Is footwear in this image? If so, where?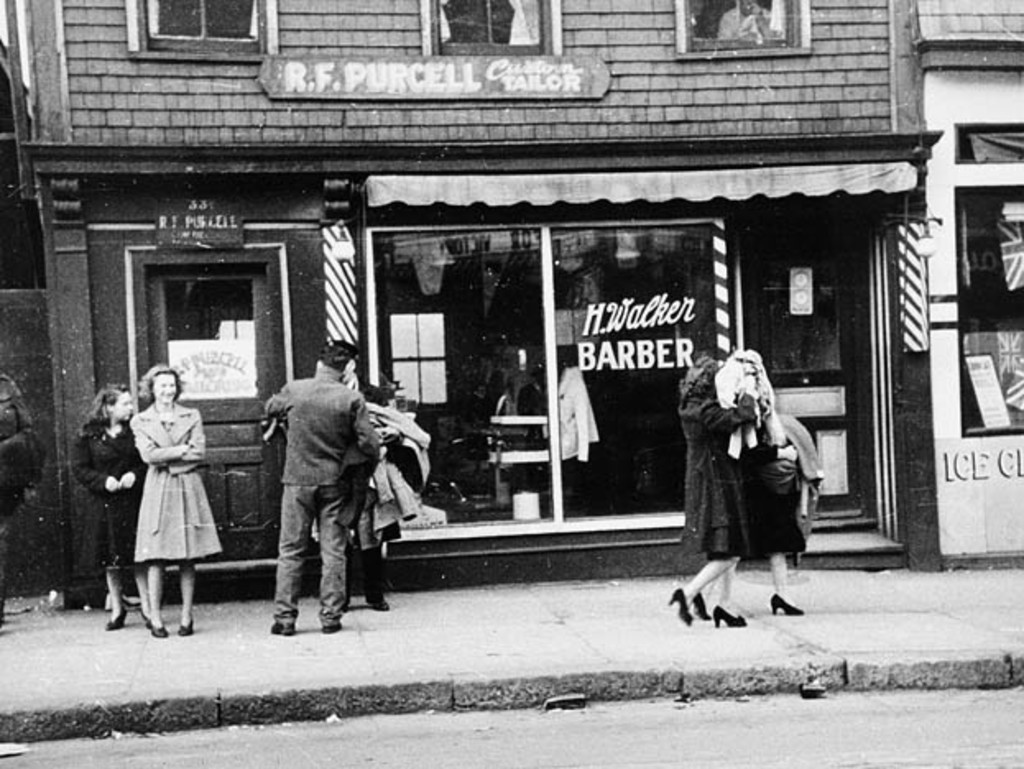
Yes, at box(174, 616, 194, 638).
